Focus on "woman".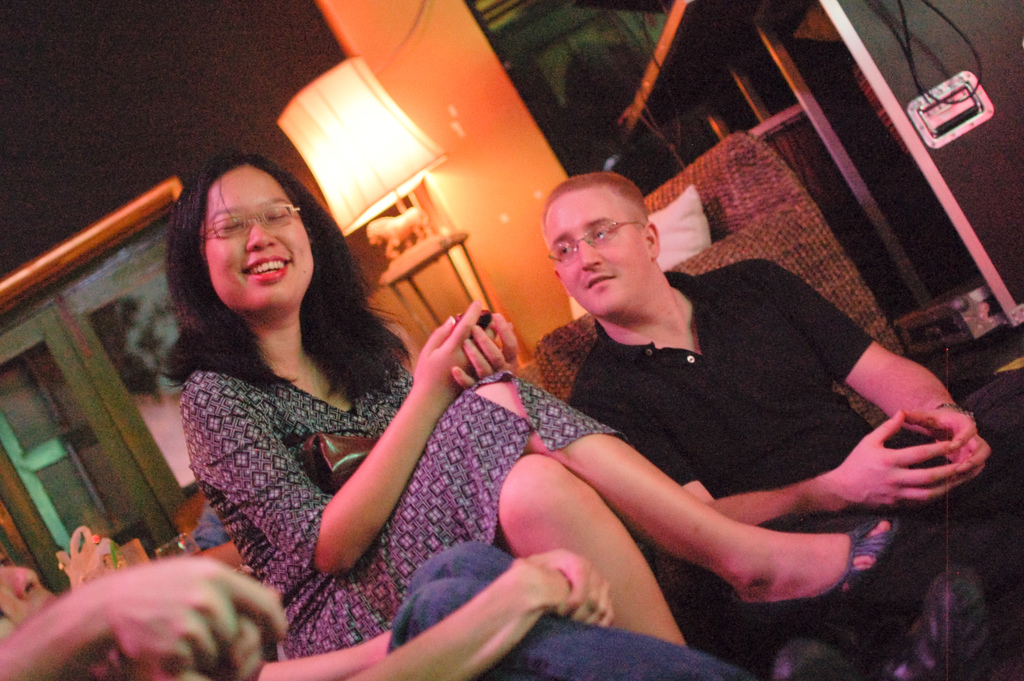
Focused at <bbox>159, 155, 893, 641</bbox>.
